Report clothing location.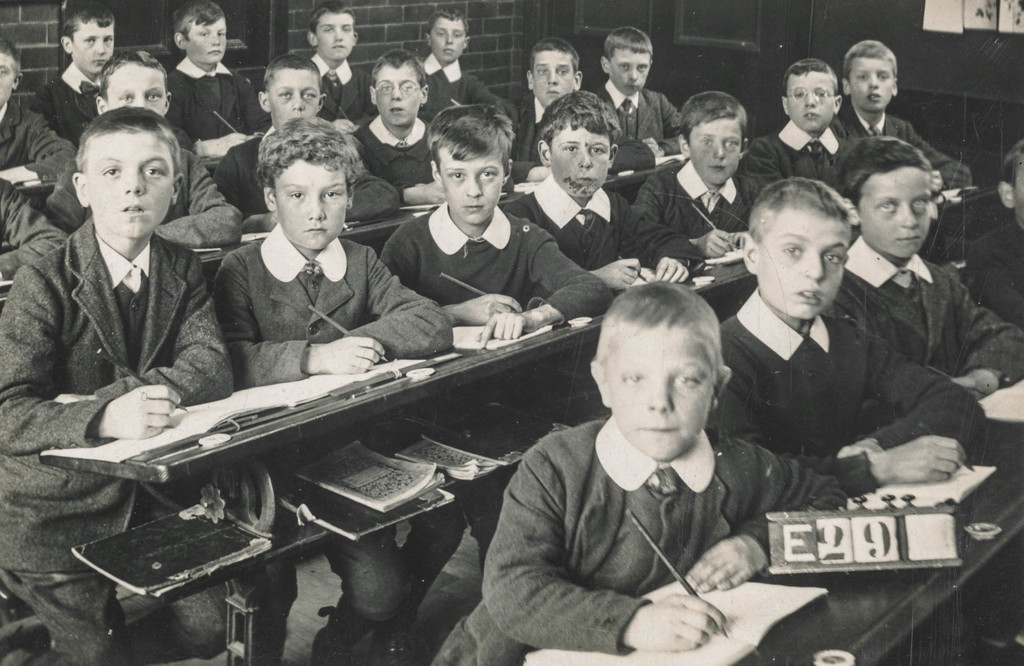
Report: l=43, t=150, r=248, b=264.
